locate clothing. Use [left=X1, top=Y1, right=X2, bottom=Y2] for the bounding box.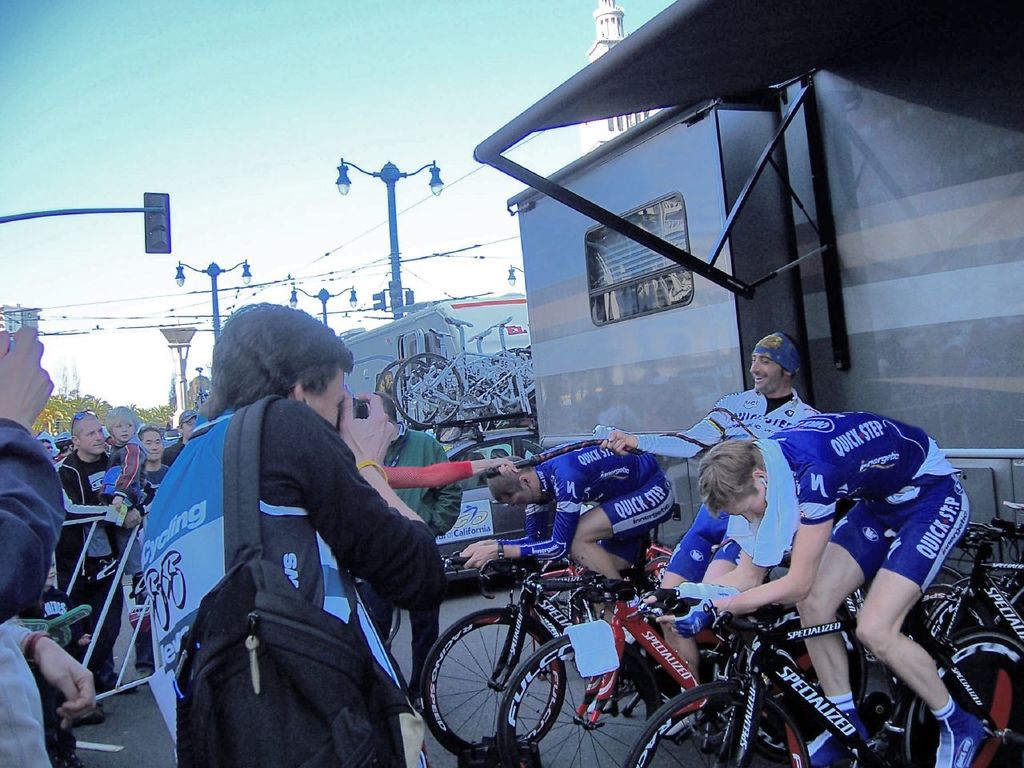
[left=0, top=412, right=70, bottom=642].
